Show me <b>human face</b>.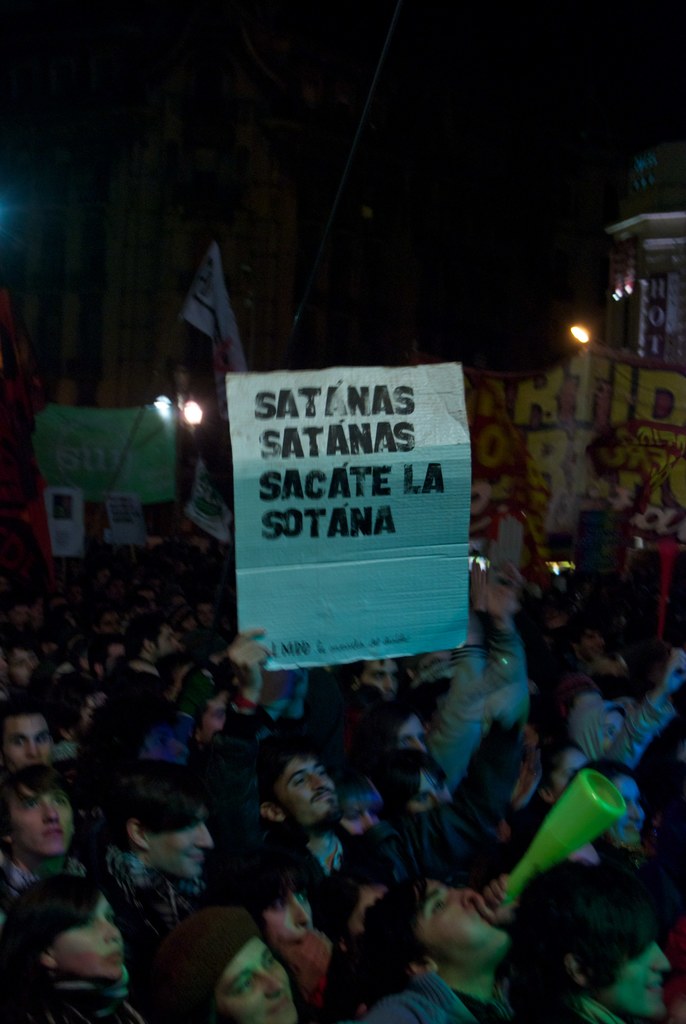
<b>human face</b> is here: (6,648,36,682).
